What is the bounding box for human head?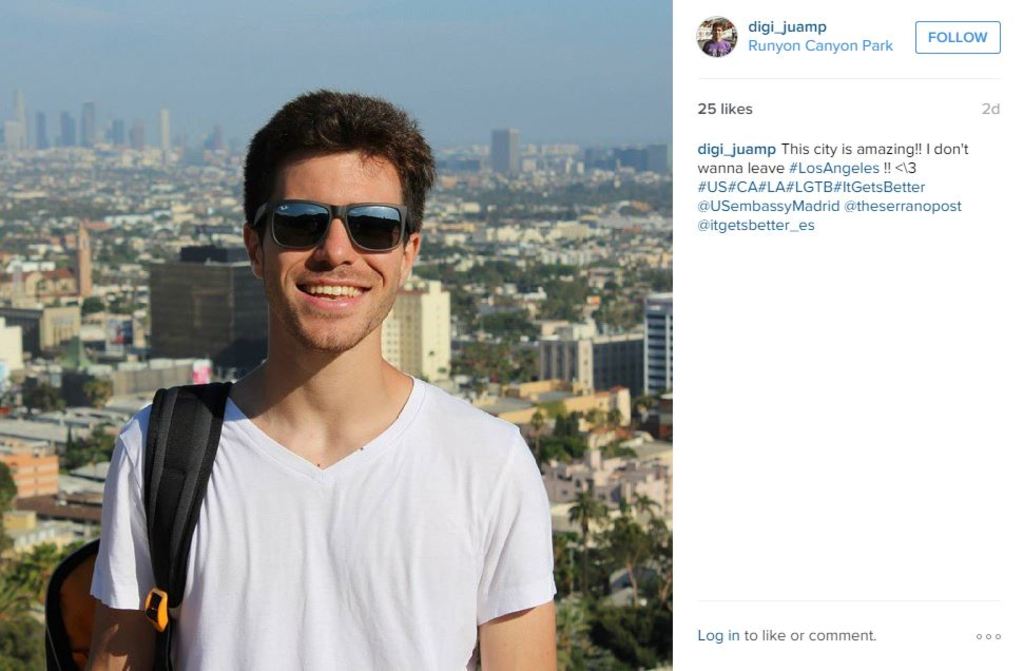
region(227, 129, 433, 329).
